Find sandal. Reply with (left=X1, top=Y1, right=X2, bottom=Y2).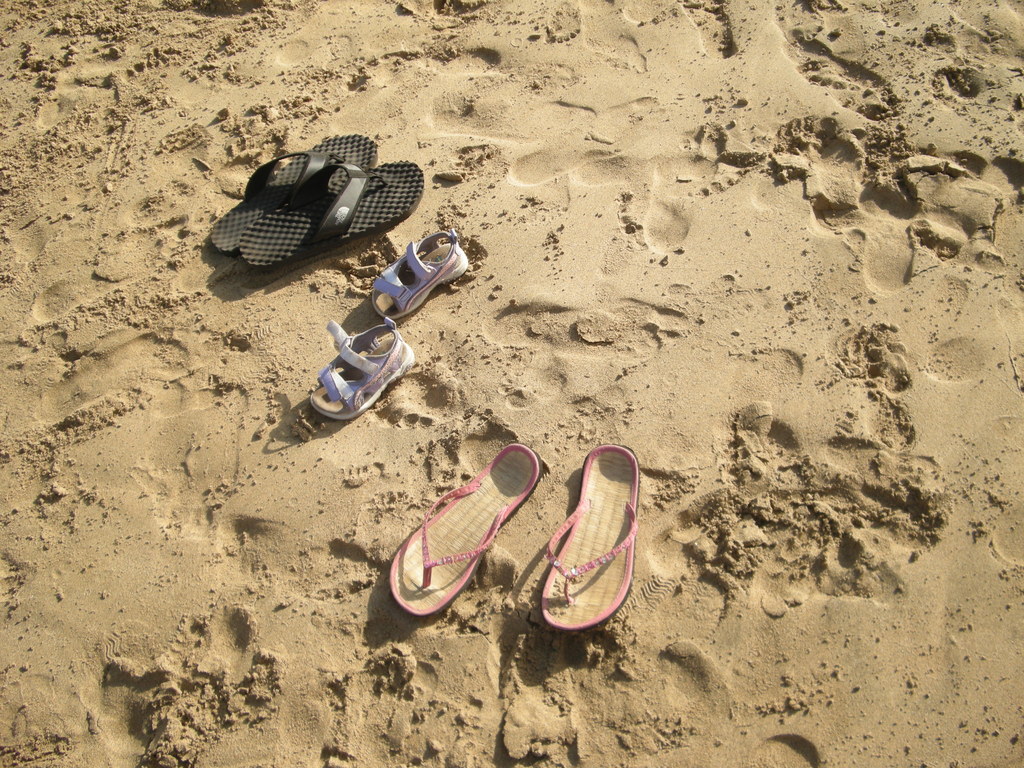
(left=308, top=317, right=408, bottom=415).
